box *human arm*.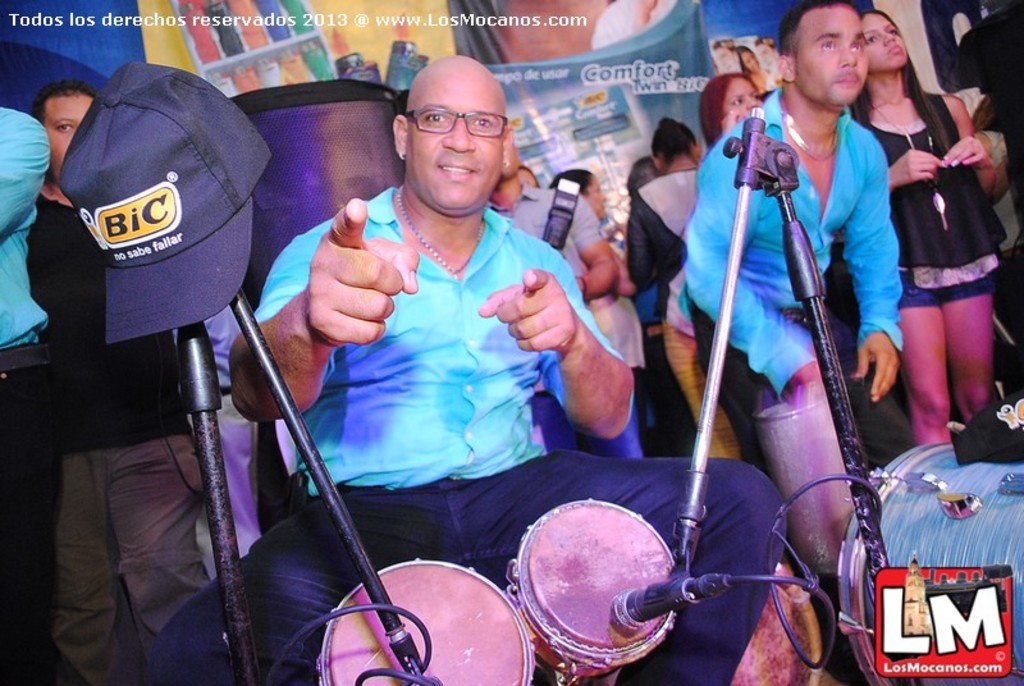
pyautogui.locateOnScreen(552, 189, 616, 302).
